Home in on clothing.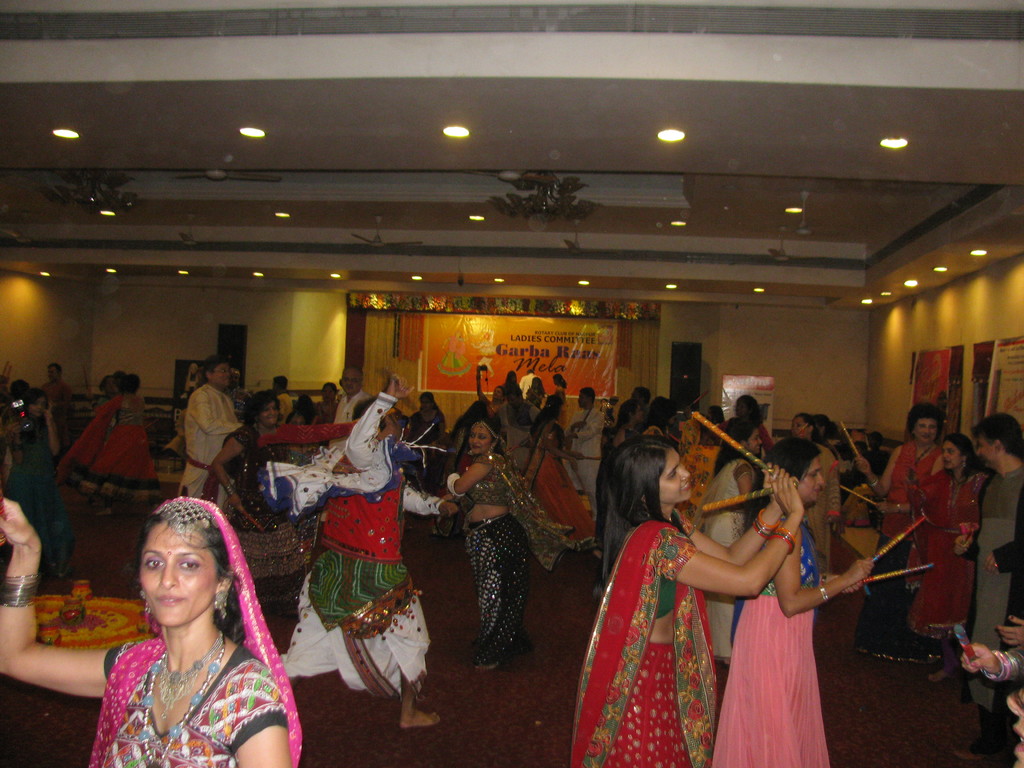
Homed in at region(257, 434, 438, 707).
